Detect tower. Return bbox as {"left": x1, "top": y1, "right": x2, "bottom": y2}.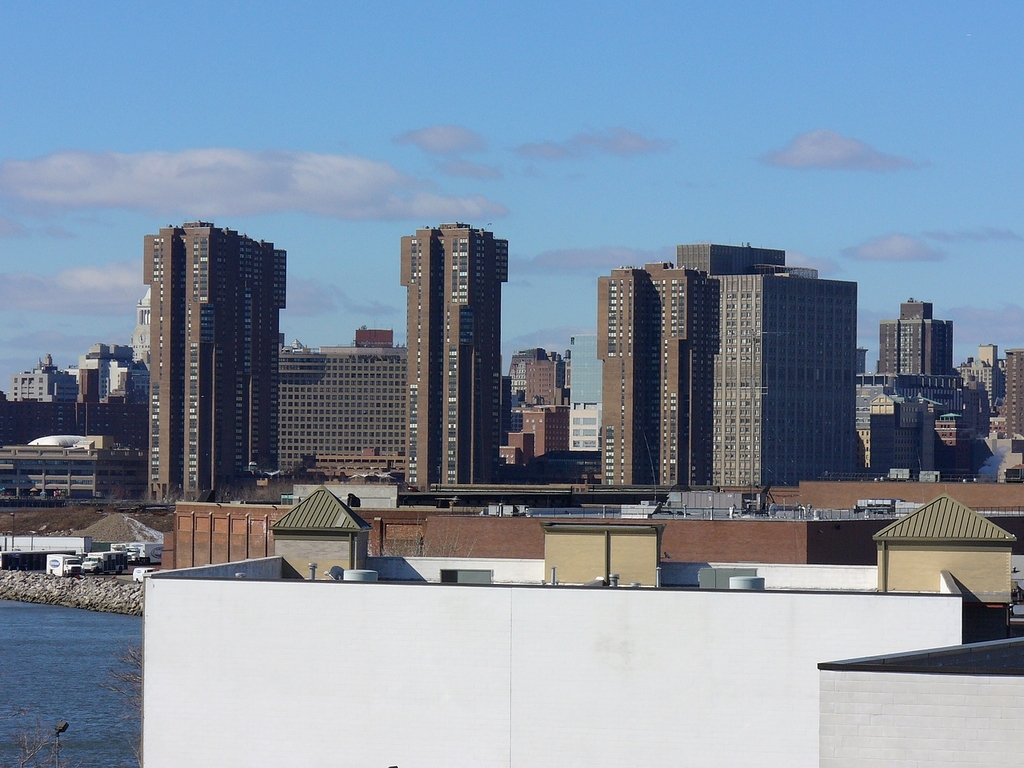
{"left": 874, "top": 292, "right": 959, "bottom": 382}.
